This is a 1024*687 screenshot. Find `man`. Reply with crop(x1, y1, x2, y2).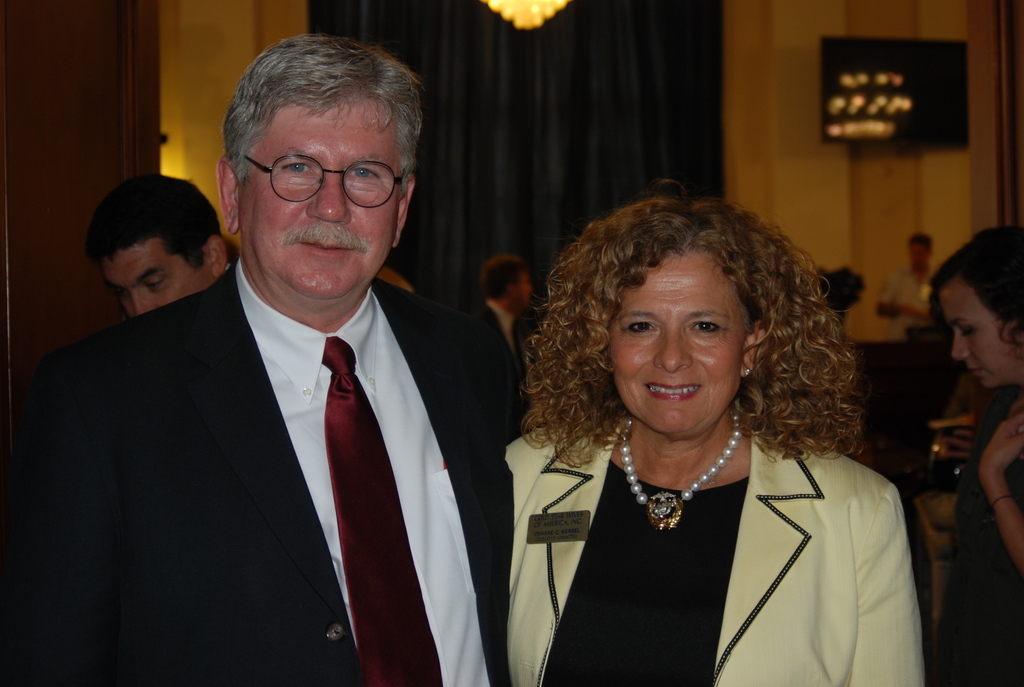
crop(88, 170, 235, 315).
